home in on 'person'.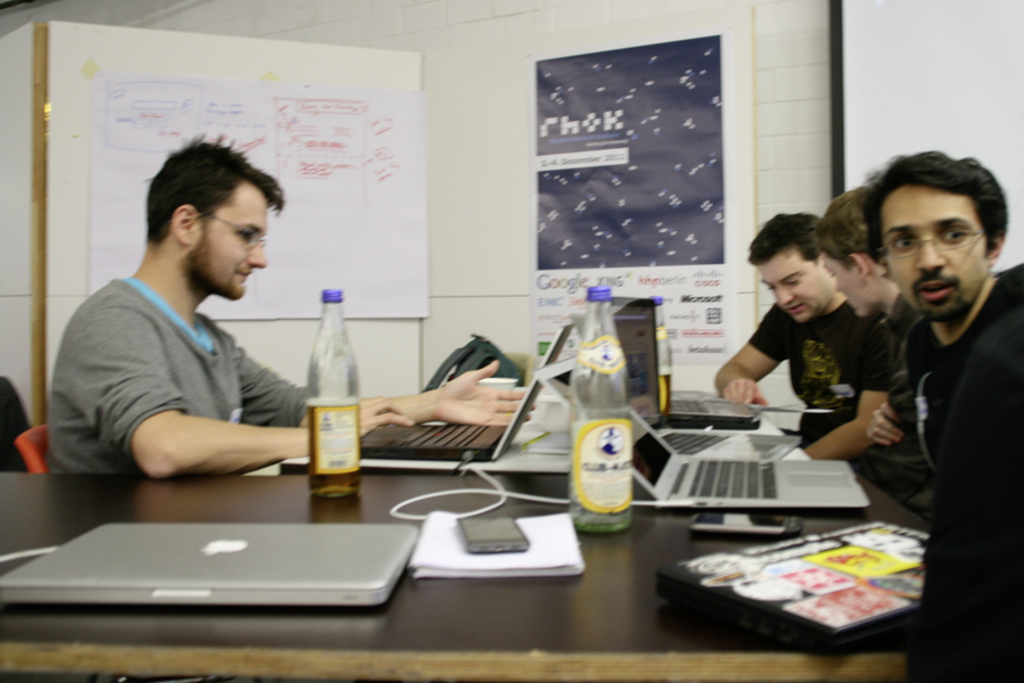
Homed in at 49 132 536 478.
